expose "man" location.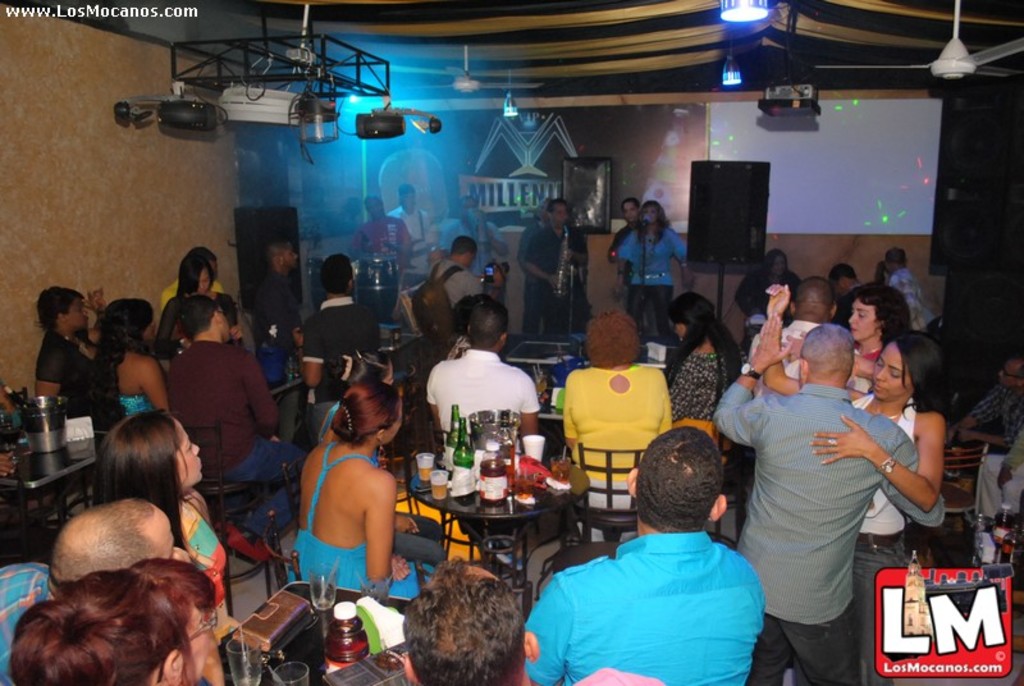
Exposed at bbox=(524, 200, 589, 333).
